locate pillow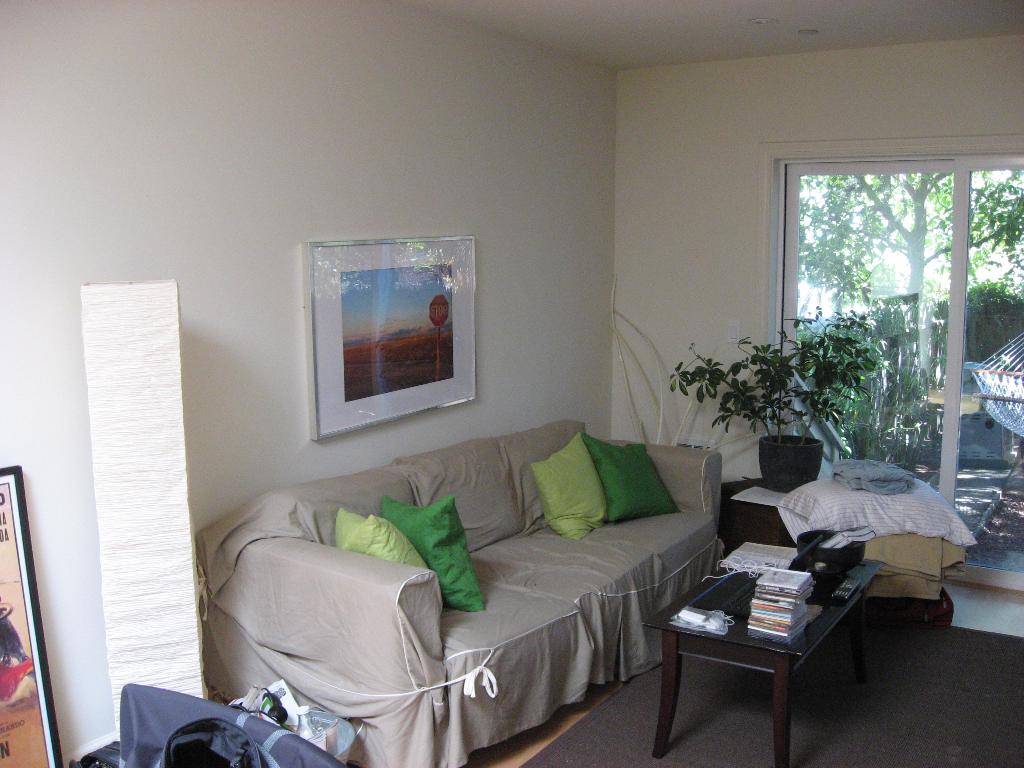
529/468/624/547
